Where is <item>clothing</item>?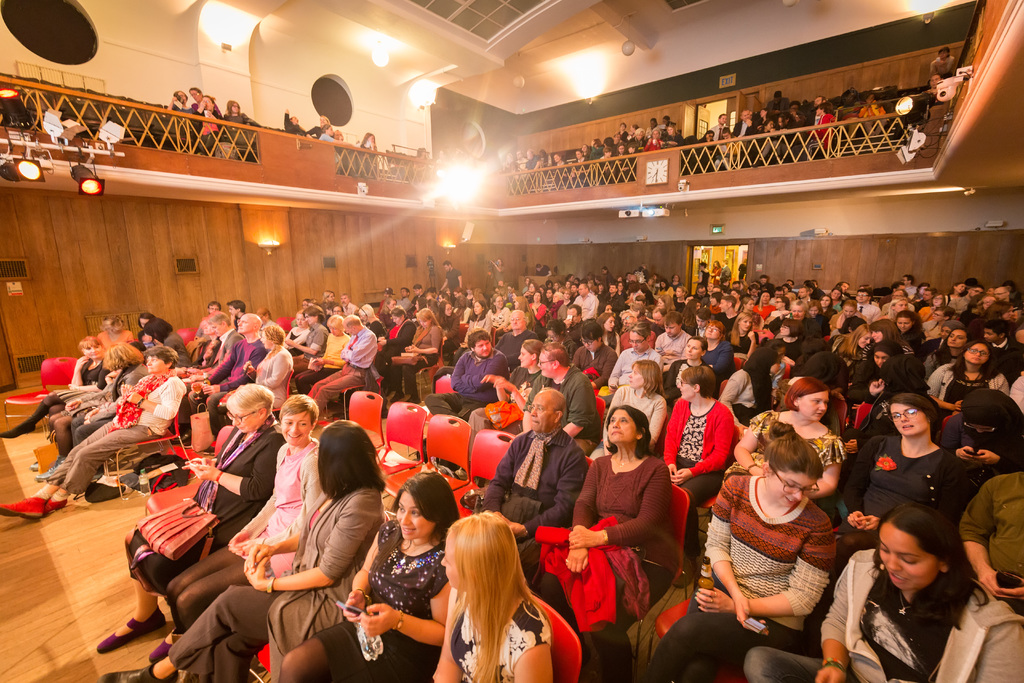
(284, 117, 303, 133).
